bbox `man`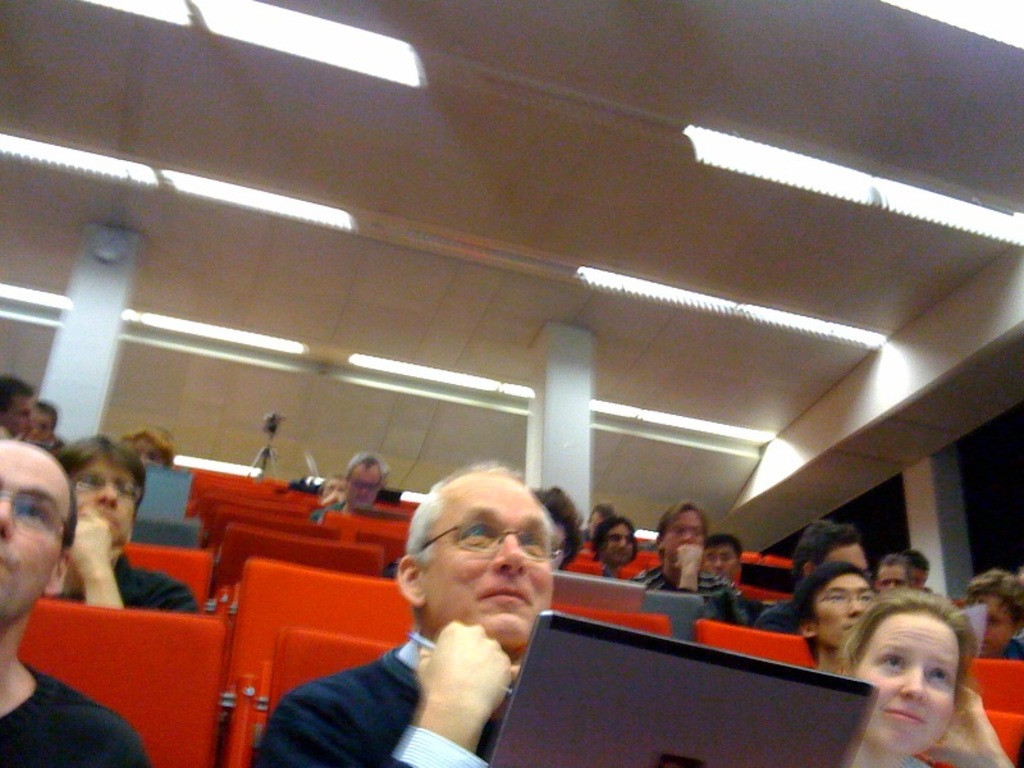
box(701, 531, 741, 581)
